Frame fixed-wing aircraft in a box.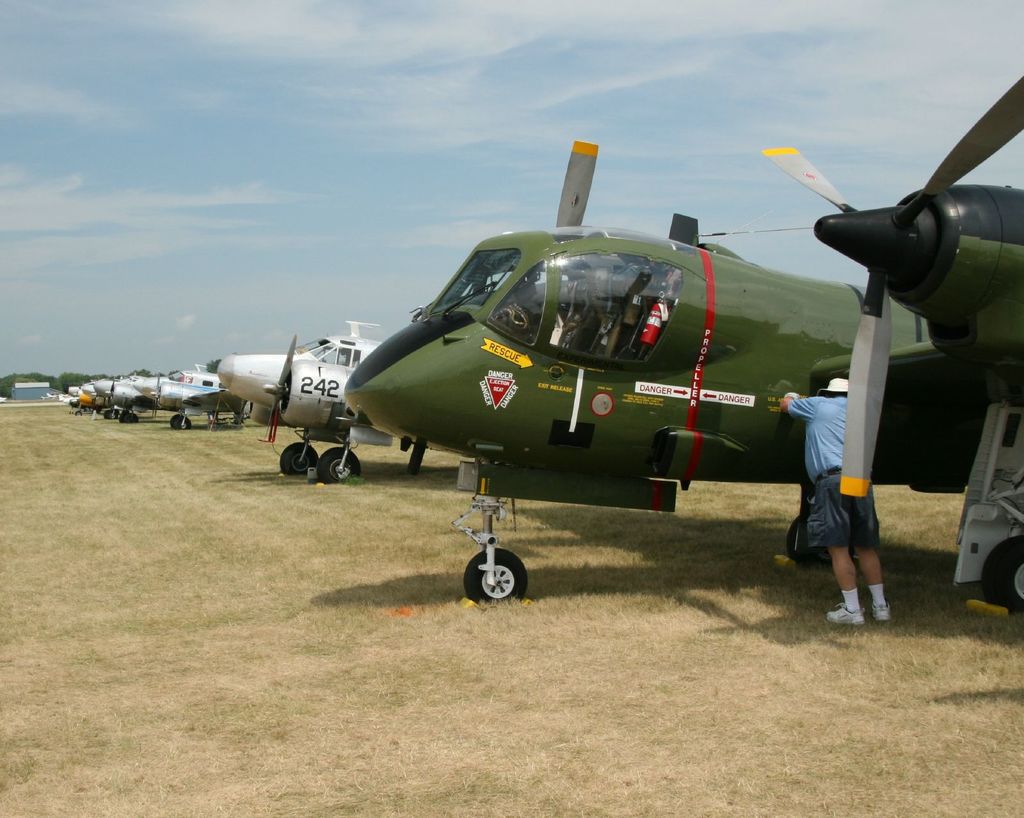
left=261, top=330, right=440, bottom=481.
